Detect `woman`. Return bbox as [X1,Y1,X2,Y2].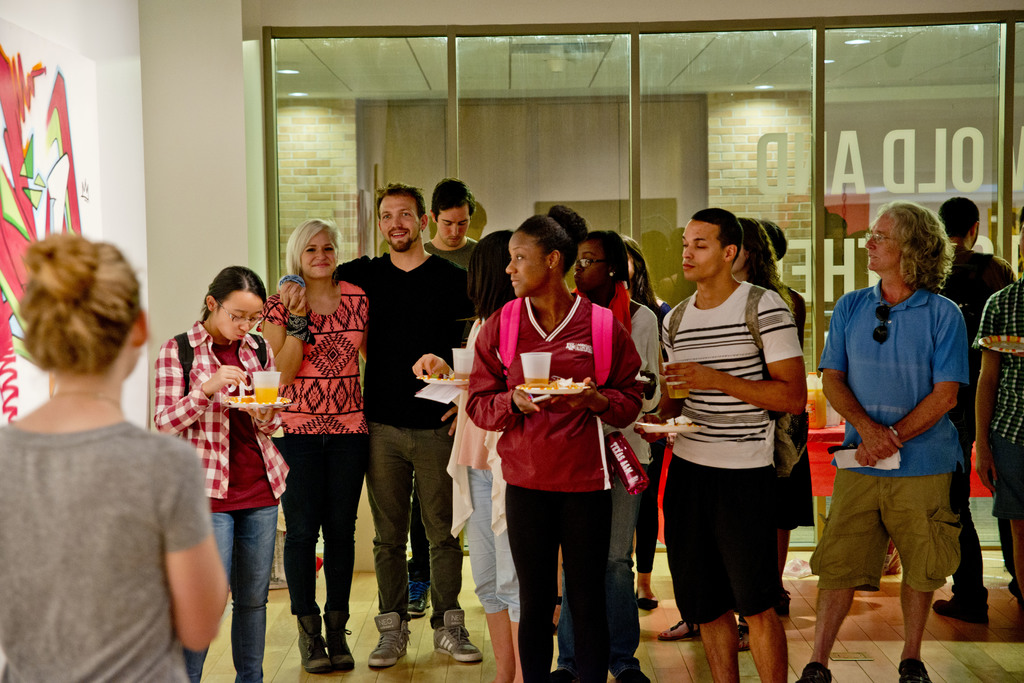
[564,230,659,682].
